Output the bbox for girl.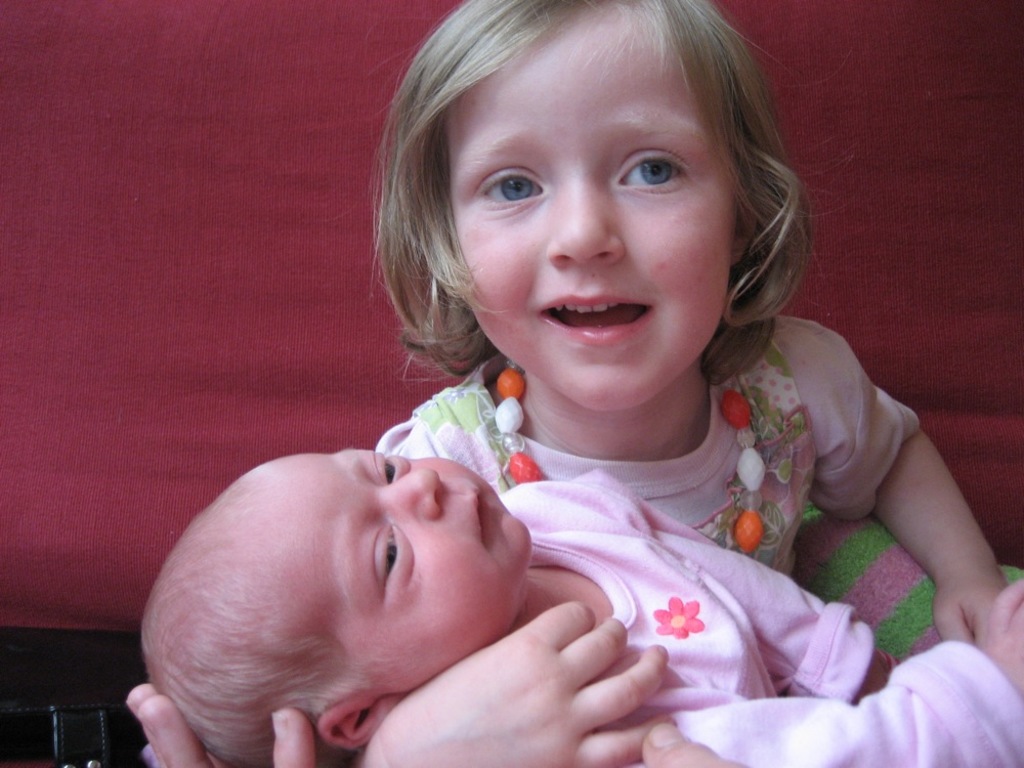
<bbox>144, 444, 1023, 767</bbox>.
